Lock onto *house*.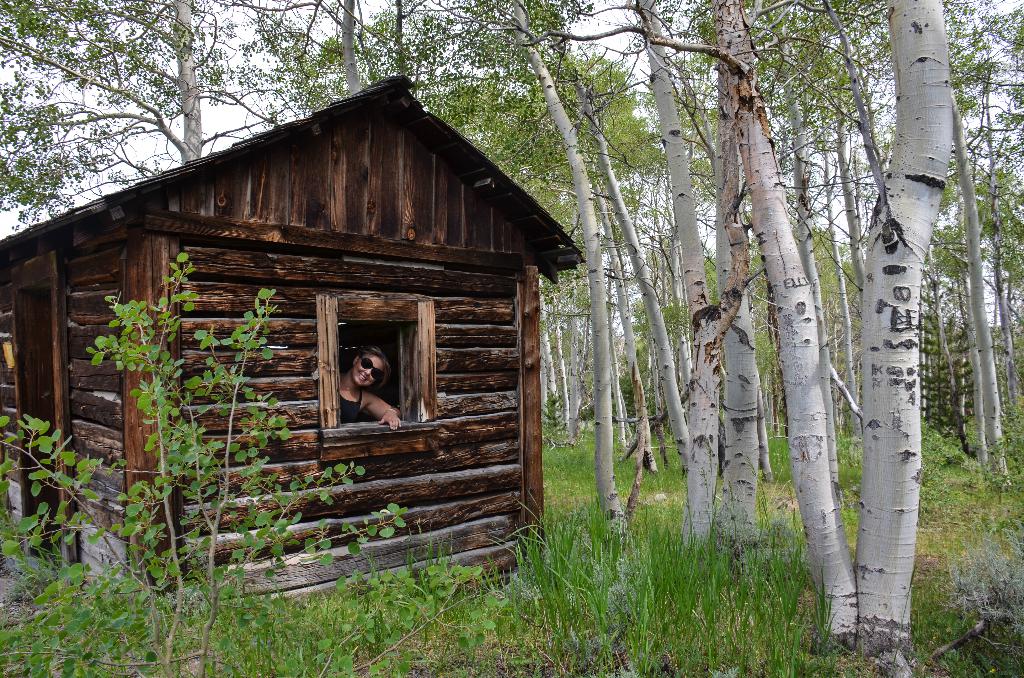
Locked: select_region(1, 72, 580, 615).
